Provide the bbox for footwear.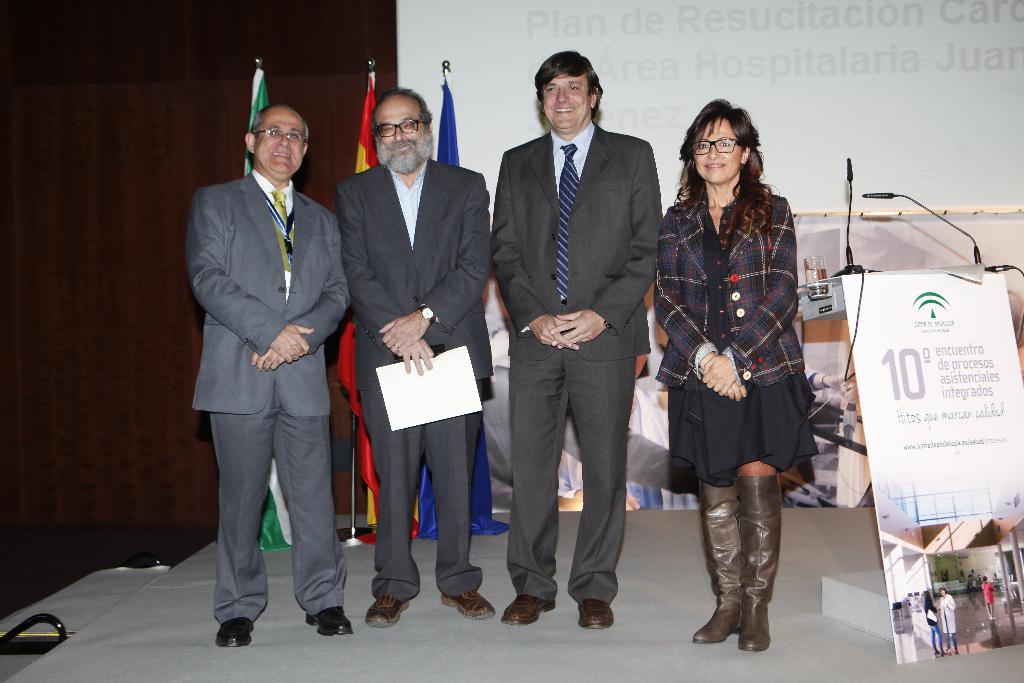
select_region(688, 488, 751, 644).
